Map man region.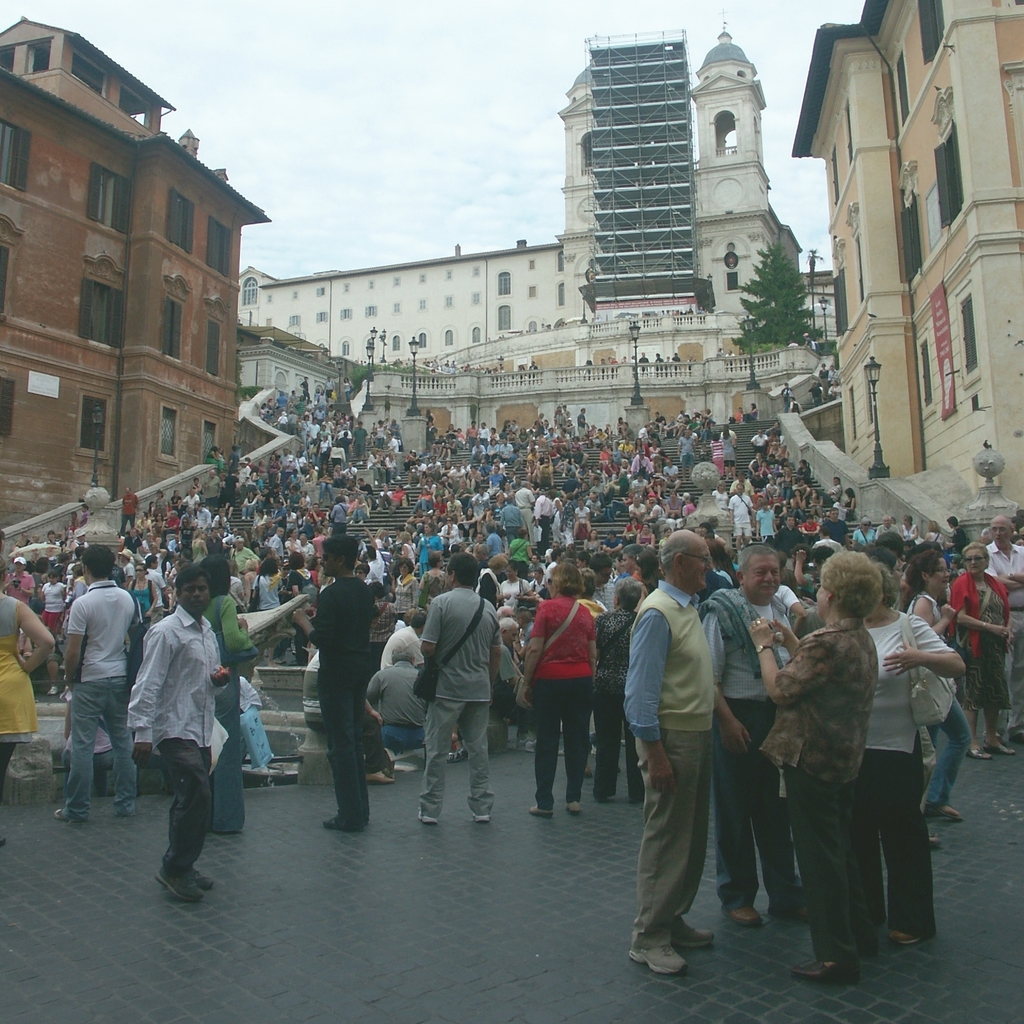
Mapped to [x1=302, y1=377, x2=307, y2=403].
